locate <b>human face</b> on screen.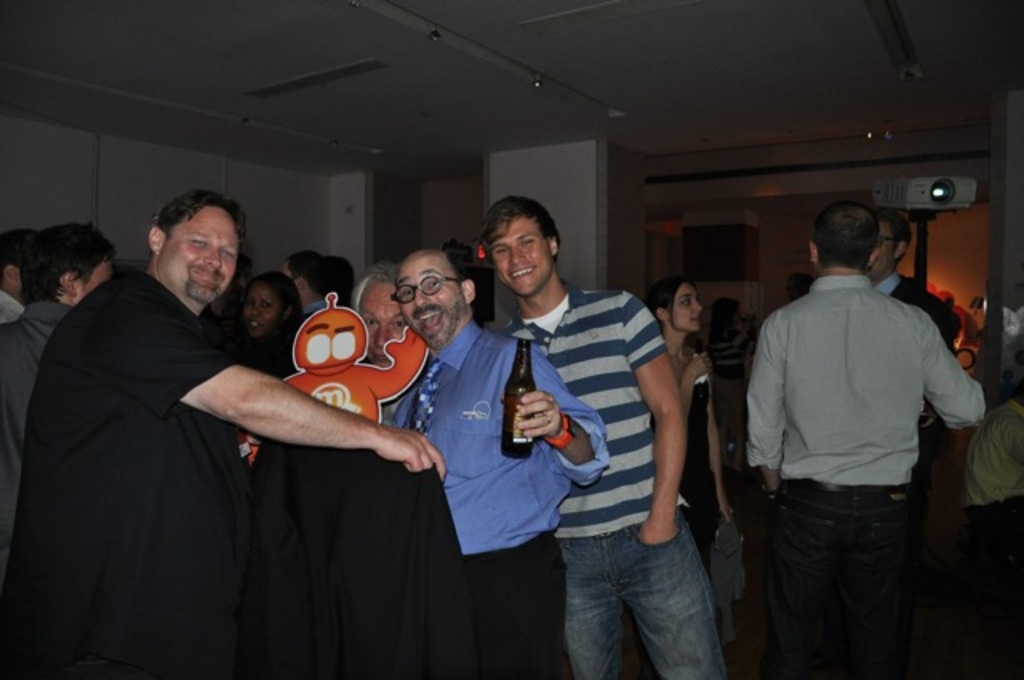
On screen at {"x1": 486, "y1": 216, "x2": 549, "y2": 296}.
